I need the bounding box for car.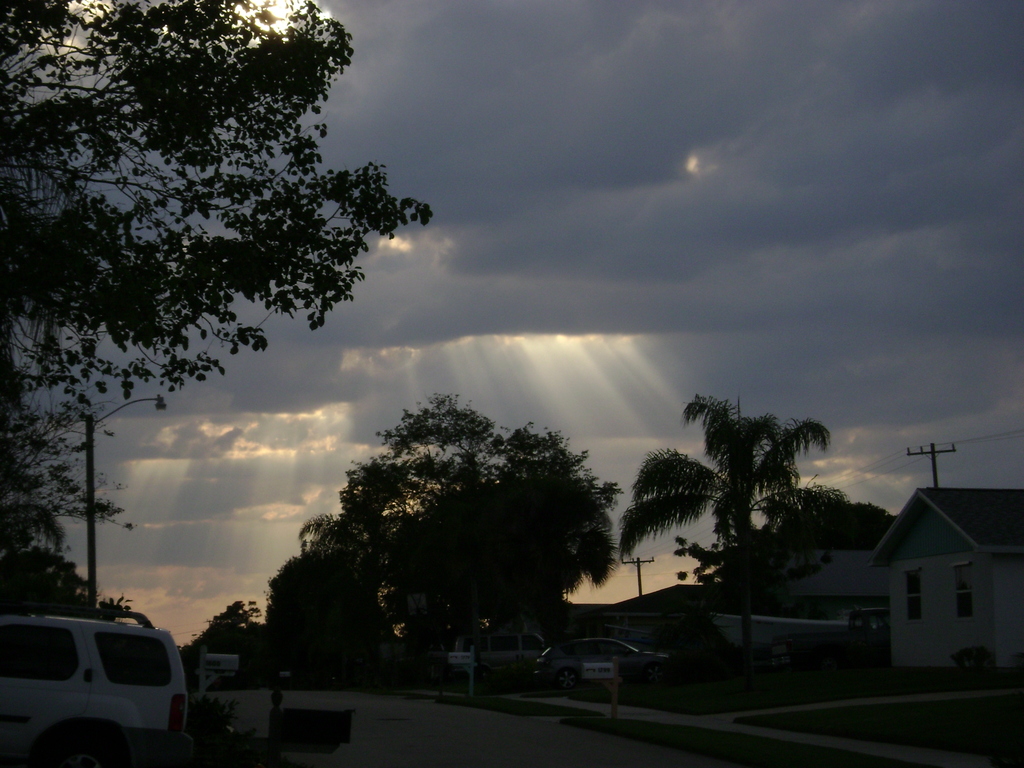
Here it is: pyautogui.locateOnScreen(13, 606, 201, 765).
